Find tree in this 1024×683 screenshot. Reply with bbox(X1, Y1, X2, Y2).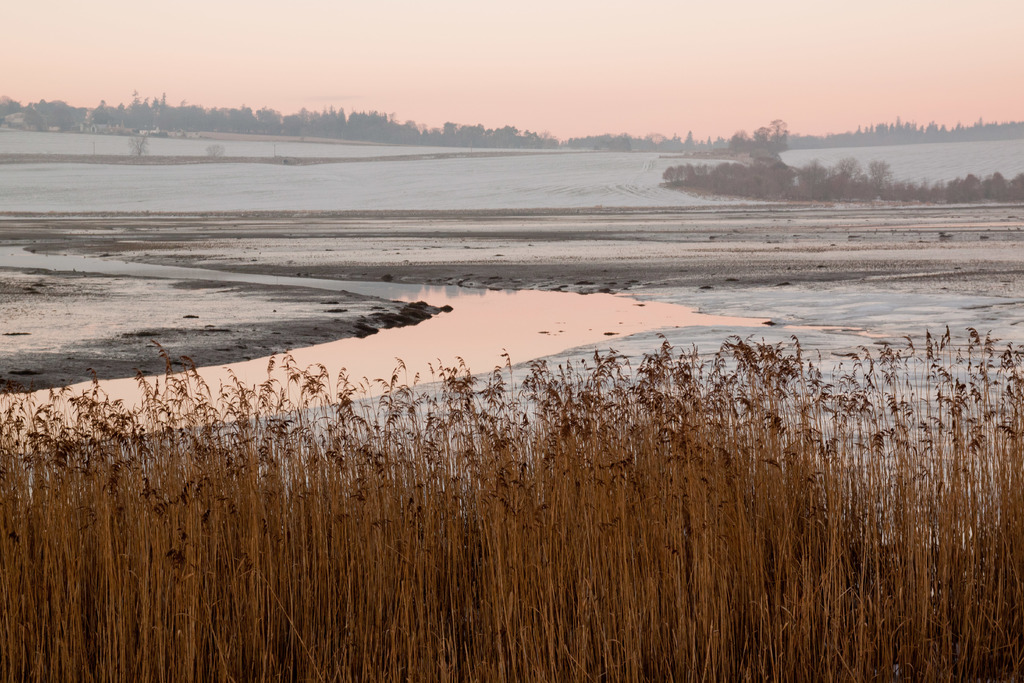
bbox(682, 129, 697, 150).
